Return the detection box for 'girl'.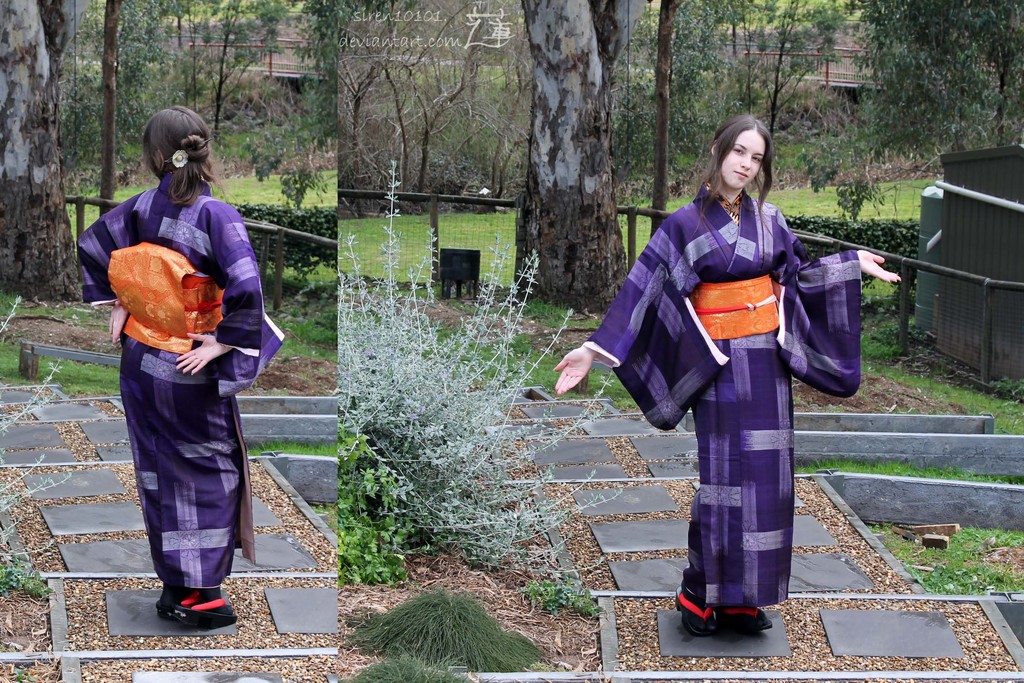
{"x1": 558, "y1": 114, "x2": 902, "y2": 636}.
